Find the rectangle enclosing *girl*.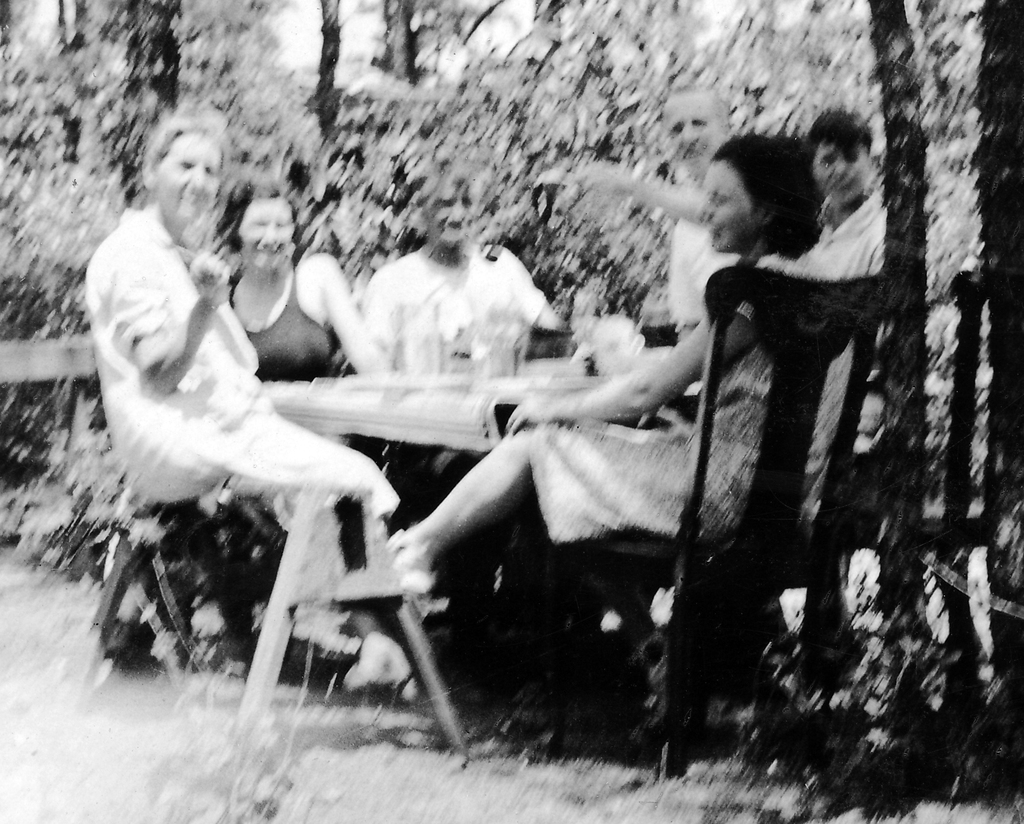
{"left": 351, "top": 138, "right": 559, "bottom": 374}.
